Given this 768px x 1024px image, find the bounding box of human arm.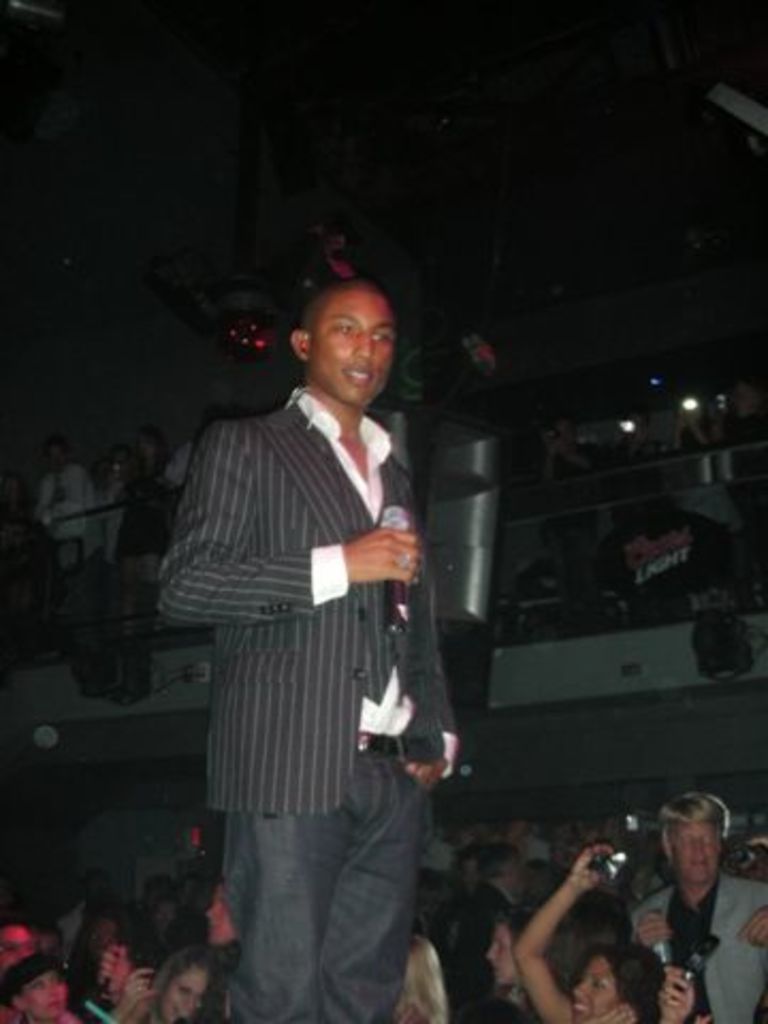
{"x1": 625, "y1": 902, "x2": 666, "y2": 951}.
